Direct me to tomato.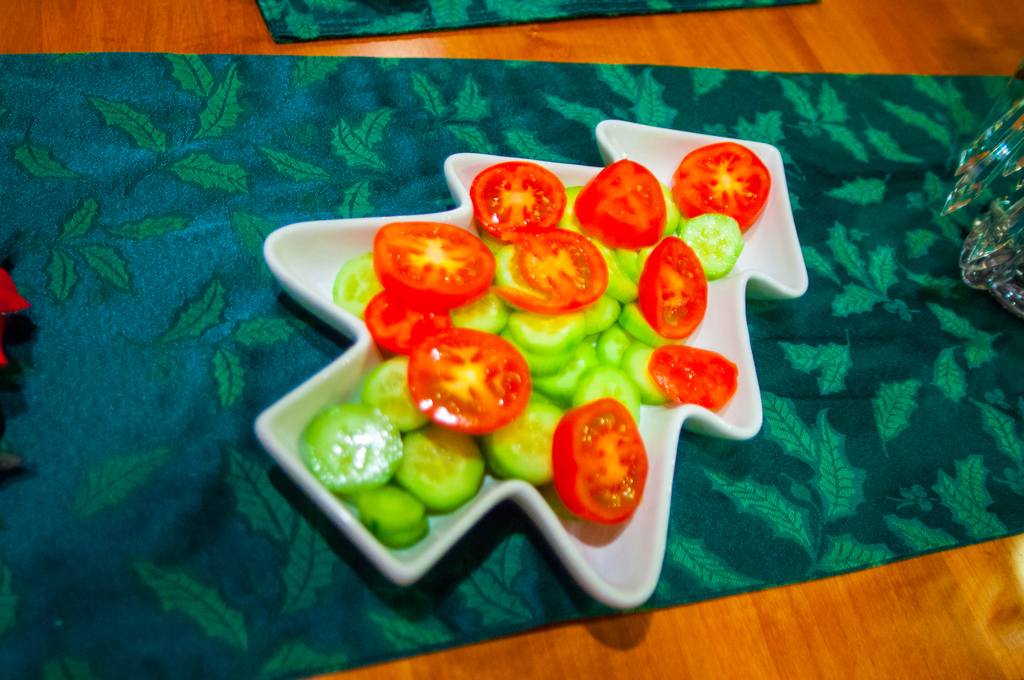
Direction: <region>365, 284, 451, 358</region>.
